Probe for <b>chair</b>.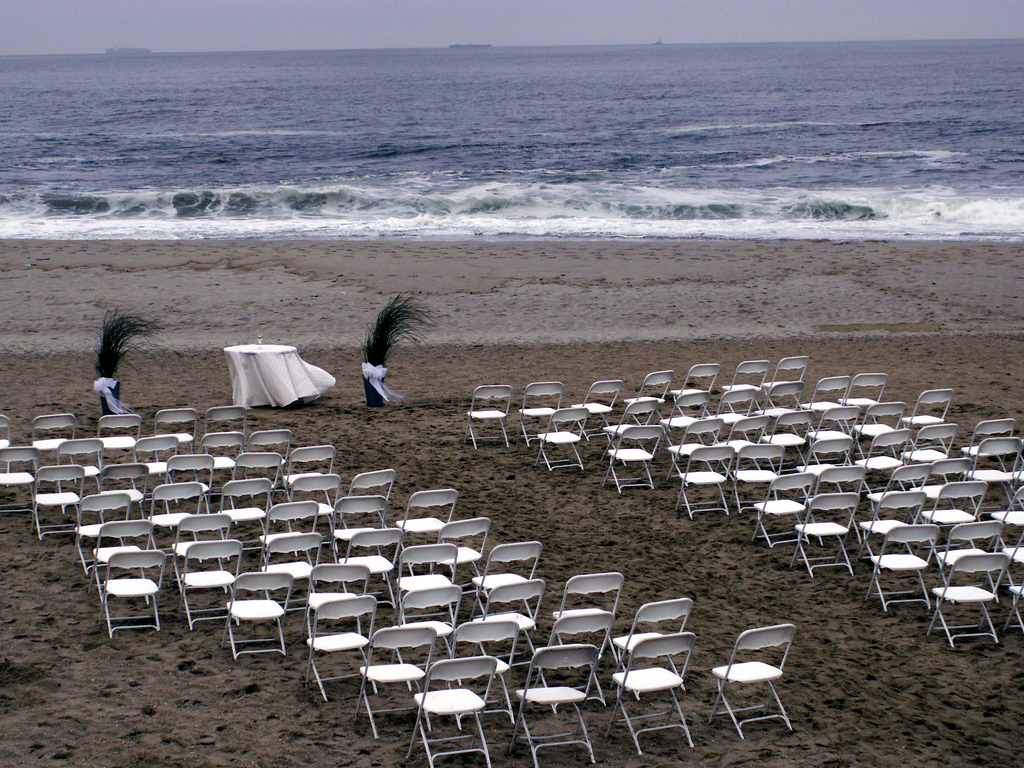
Probe result: Rect(790, 492, 860, 577).
